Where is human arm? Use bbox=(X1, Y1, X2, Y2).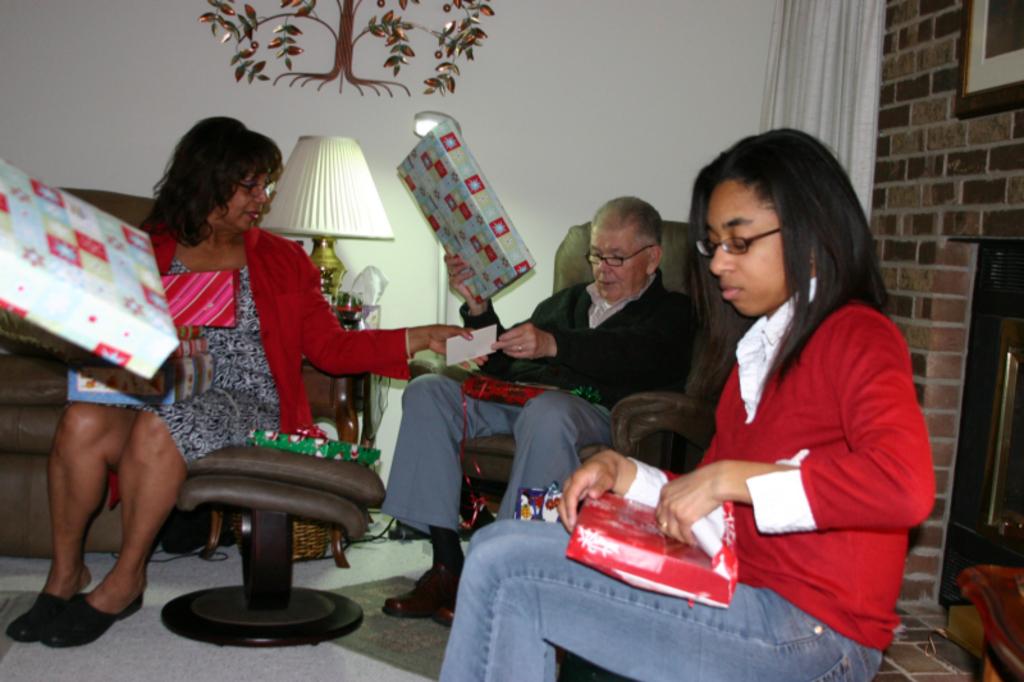
bbox=(494, 311, 692, 390).
